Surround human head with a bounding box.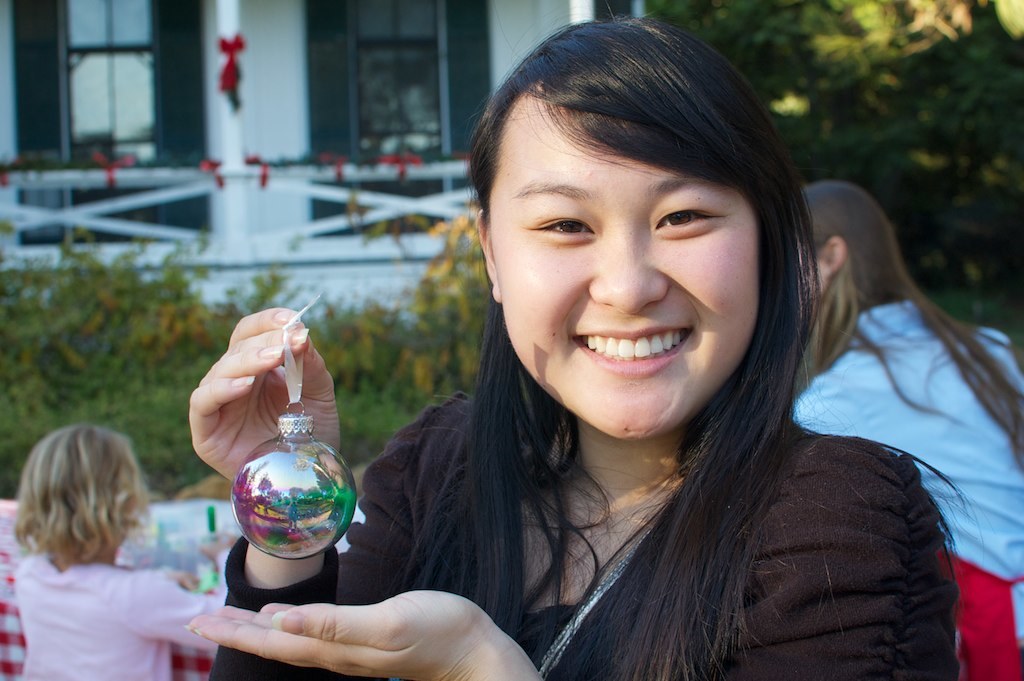
crop(13, 424, 147, 569).
